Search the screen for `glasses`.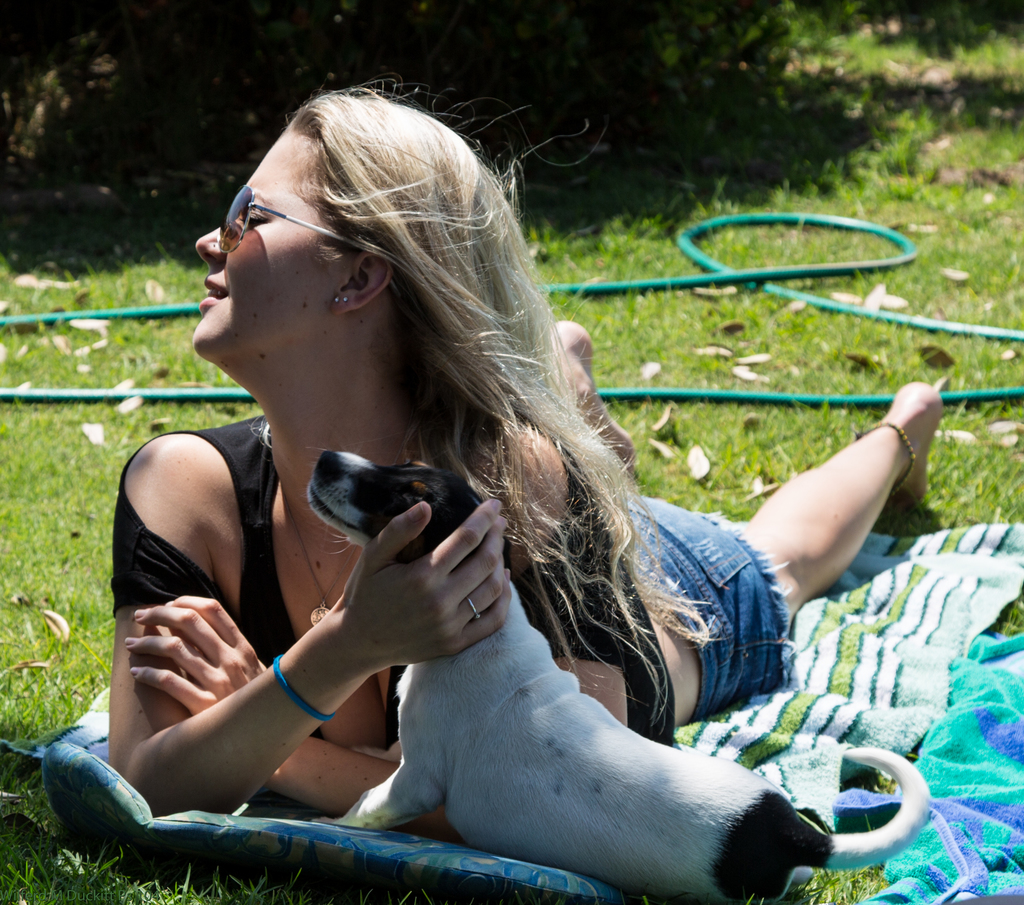
Found at 216,183,369,259.
